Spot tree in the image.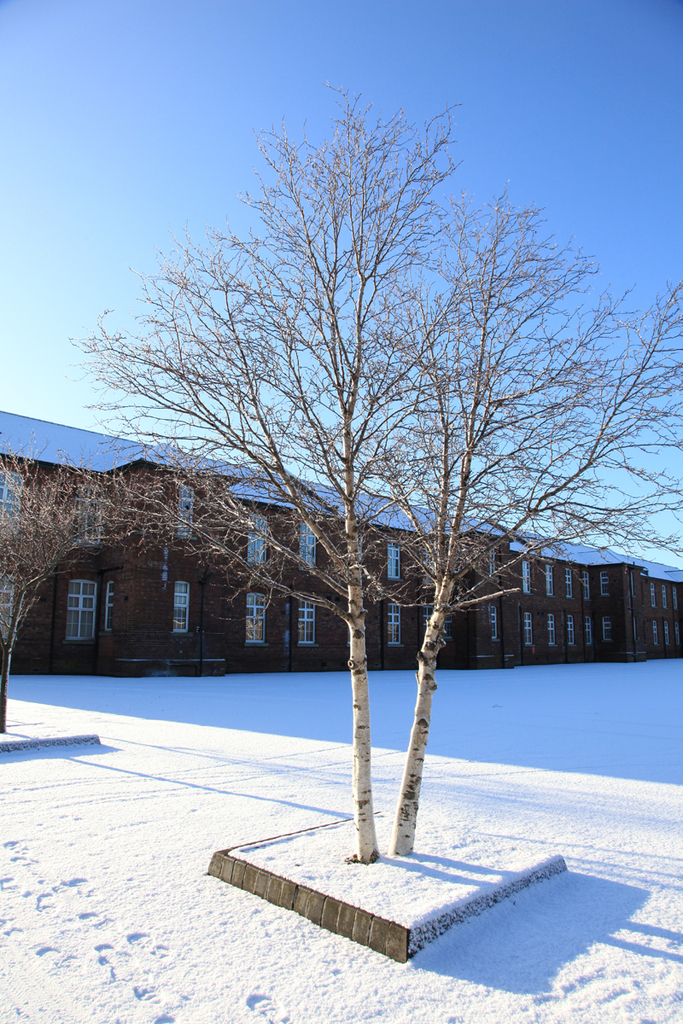
tree found at x1=0 y1=430 x2=198 y2=724.
